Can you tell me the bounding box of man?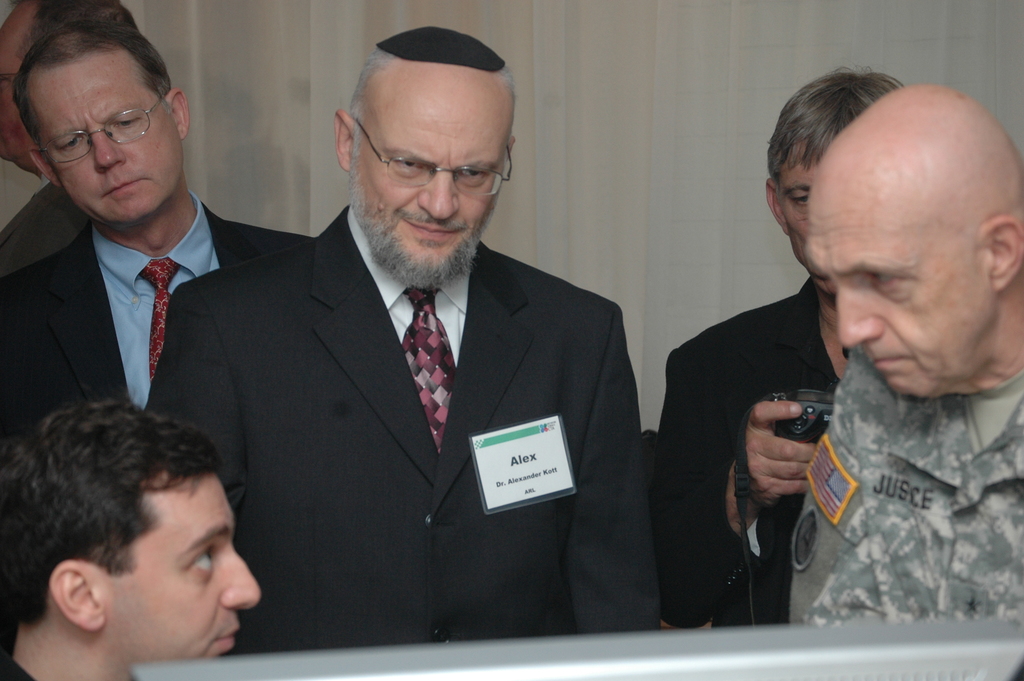
{"x1": 147, "y1": 70, "x2": 644, "y2": 653}.
